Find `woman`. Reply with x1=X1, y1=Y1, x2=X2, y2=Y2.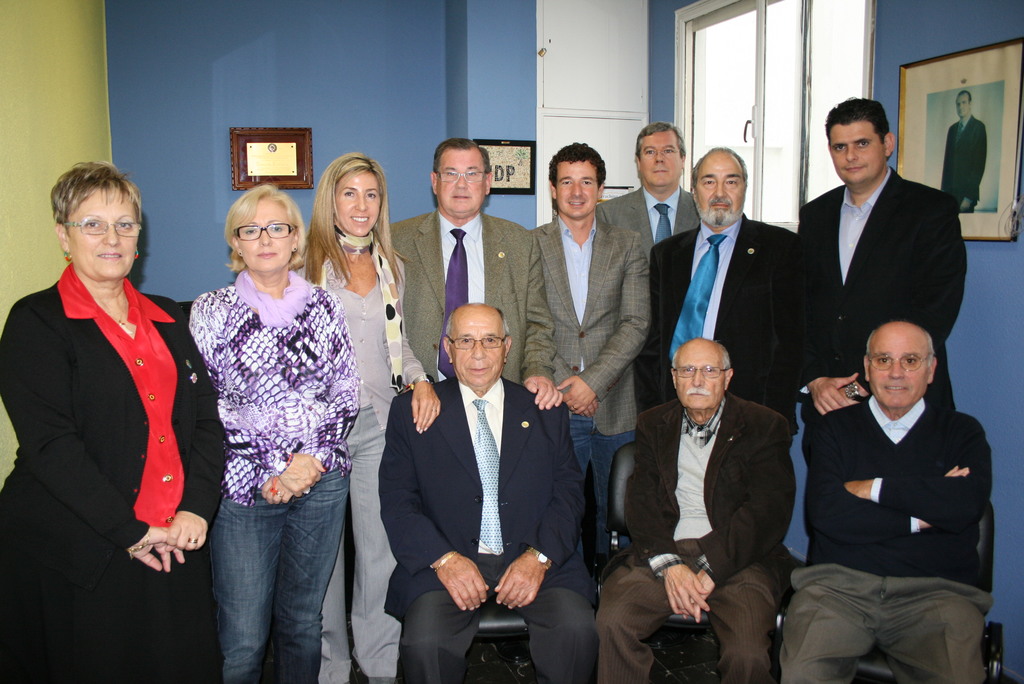
x1=168, y1=149, x2=365, y2=671.
